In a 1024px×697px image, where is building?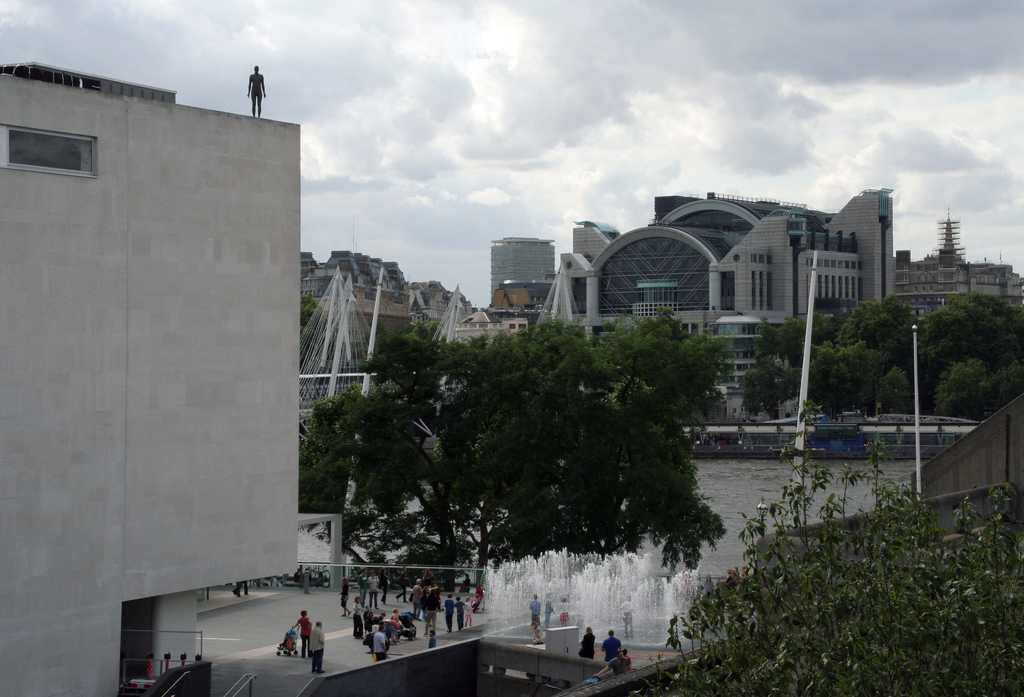
(295, 249, 414, 368).
